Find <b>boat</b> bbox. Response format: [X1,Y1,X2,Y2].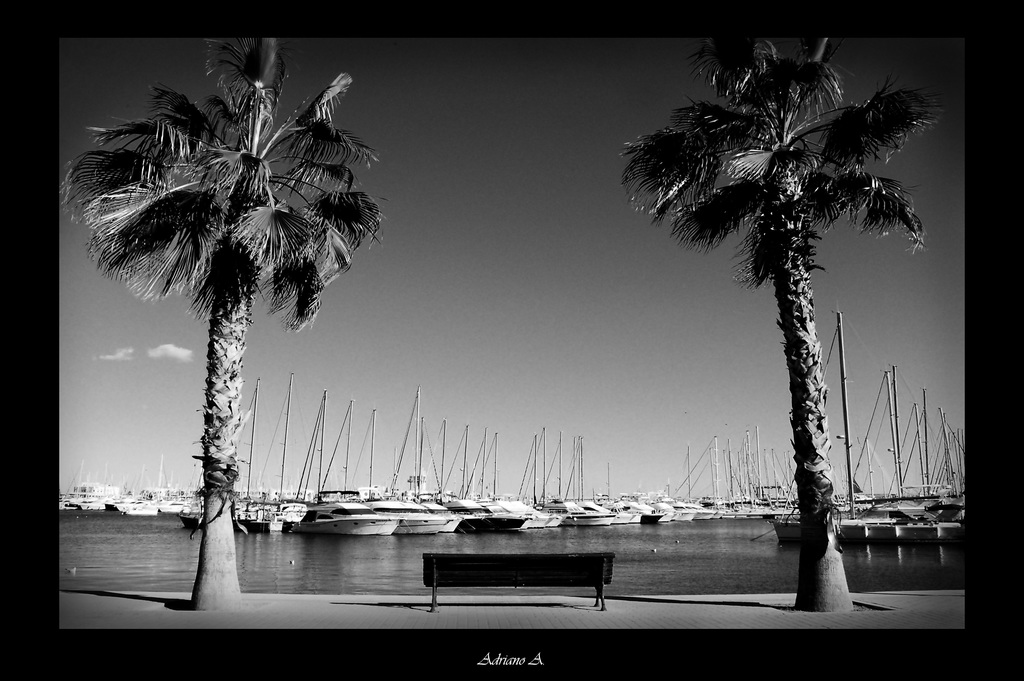
[268,397,391,537].
